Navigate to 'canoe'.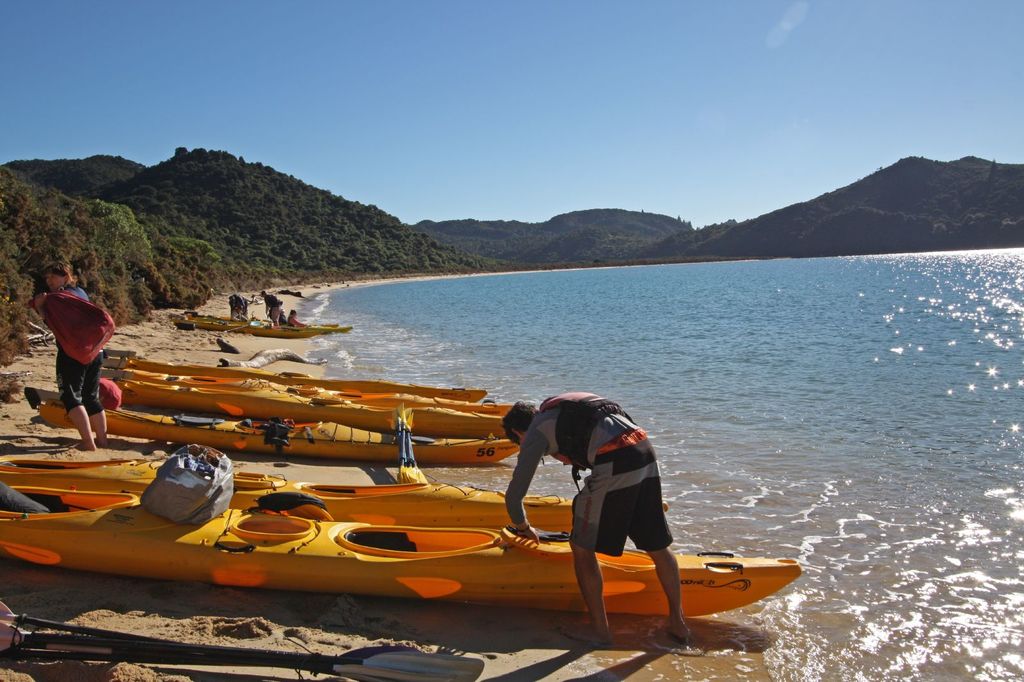
Navigation target: (106, 387, 511, 442).
